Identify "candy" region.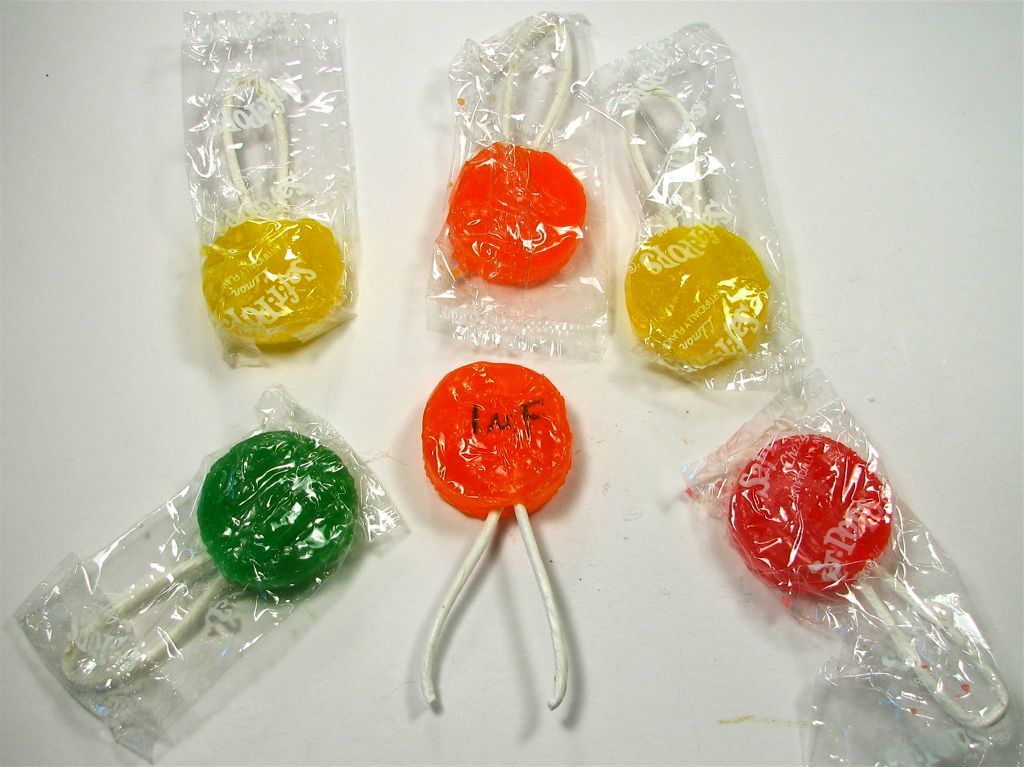
Region: bbox(200, 209, 347, 350).
